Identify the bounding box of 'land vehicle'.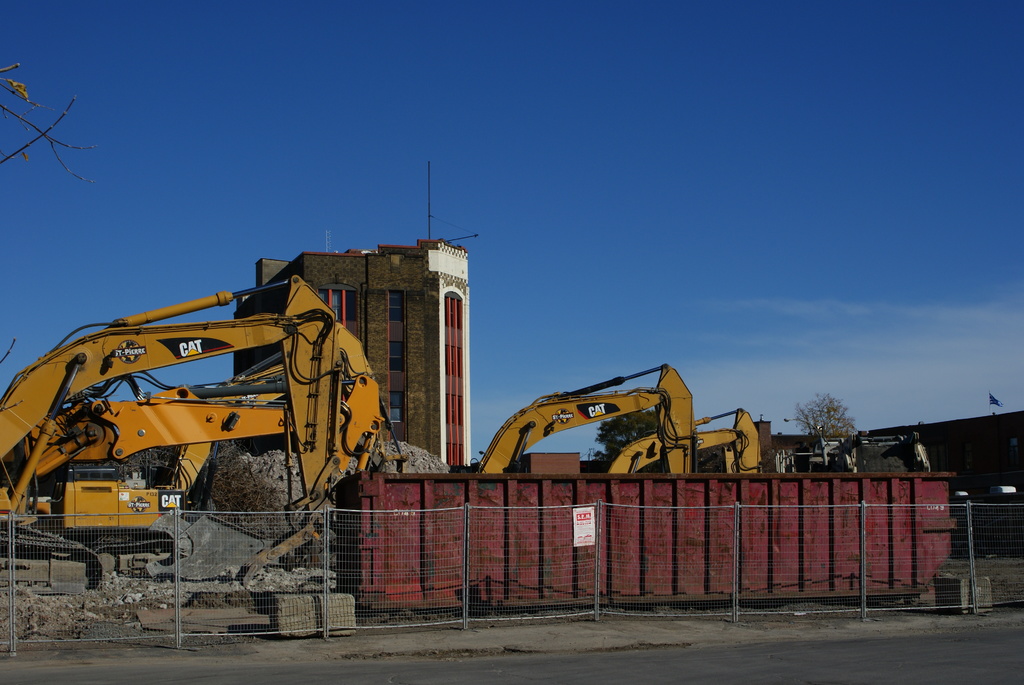
<region>456, 358, 696, 478</region>.
